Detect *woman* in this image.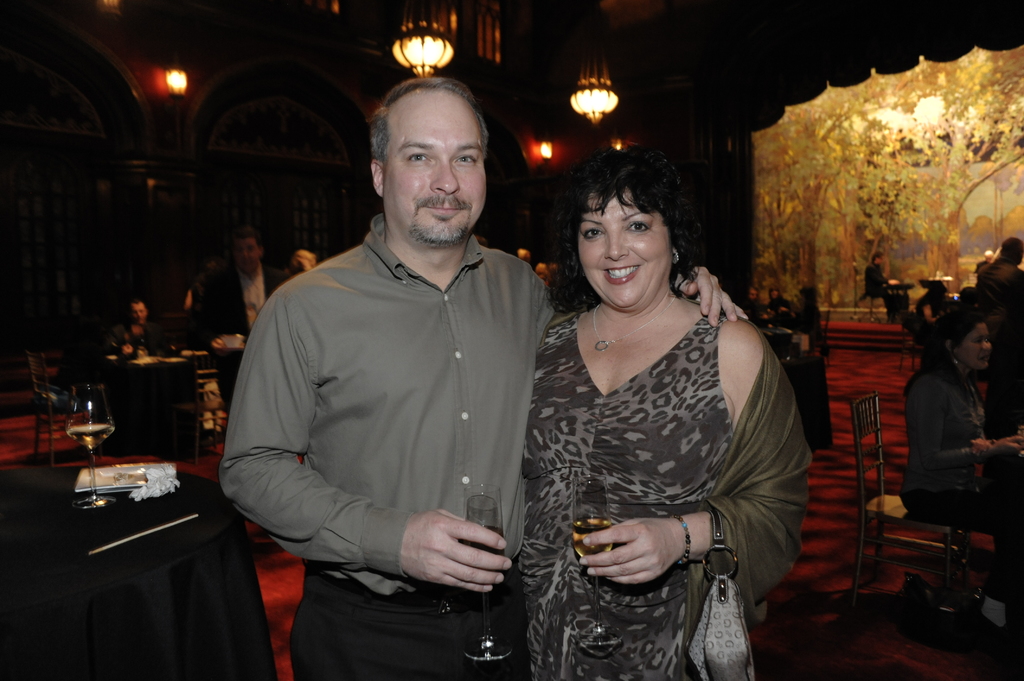
Detection: locate(897, 305, 1023, 644).
